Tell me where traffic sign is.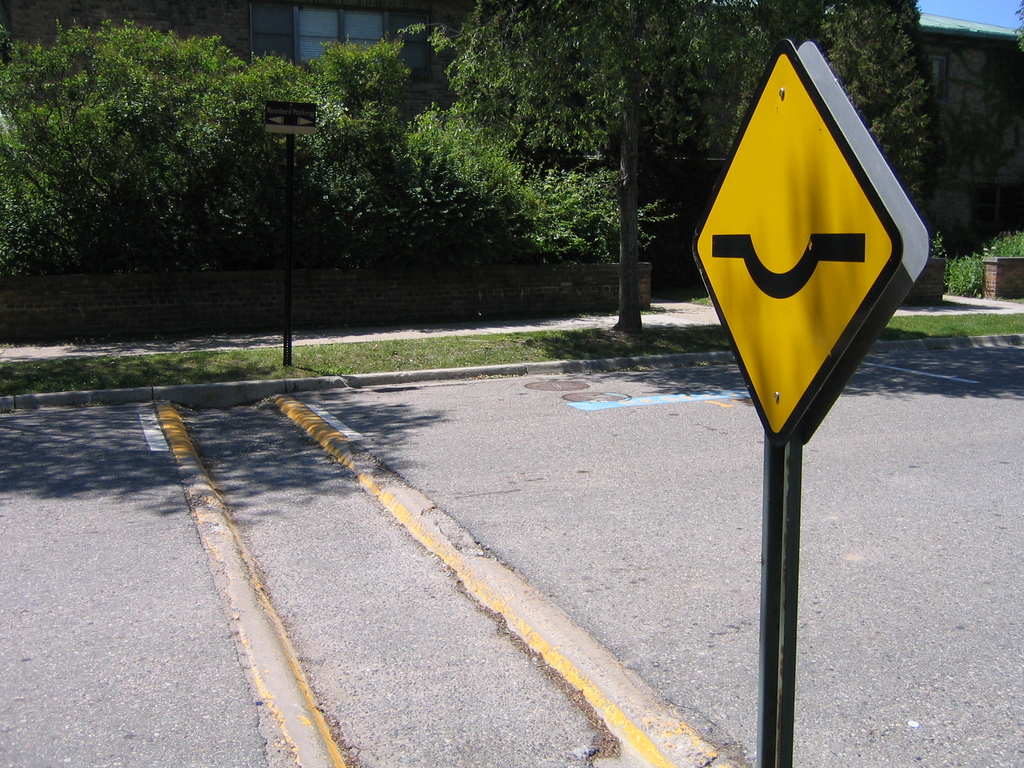
traffic sign is at bbox=[692, 36, 900, 447].
